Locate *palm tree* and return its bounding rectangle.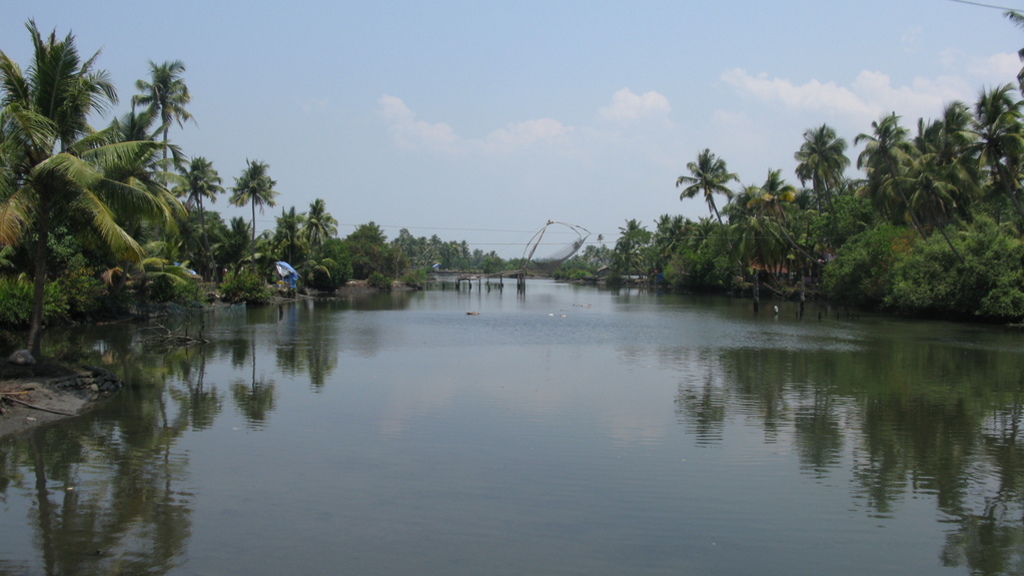
left=181, top=155, right=227, bottom=290.
